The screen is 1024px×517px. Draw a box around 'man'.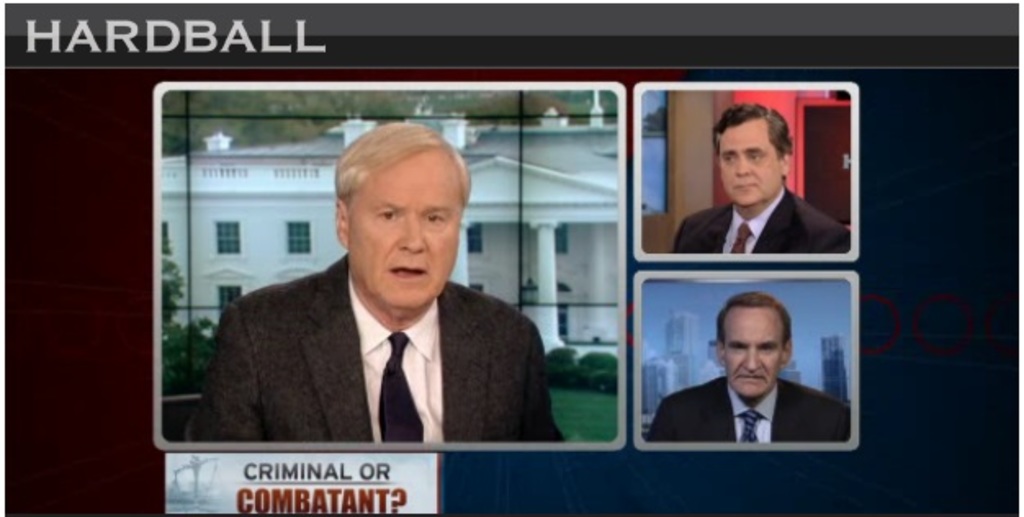
rect(667, 101, 851, 252).
